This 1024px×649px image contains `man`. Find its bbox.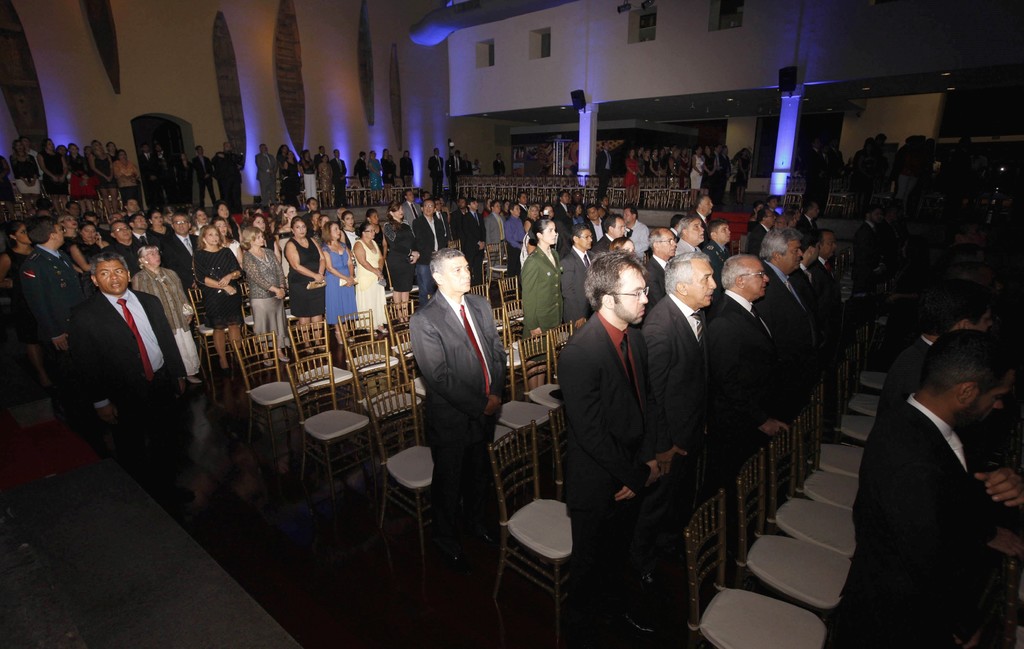
l=399, t=149, r=414, b=189.
